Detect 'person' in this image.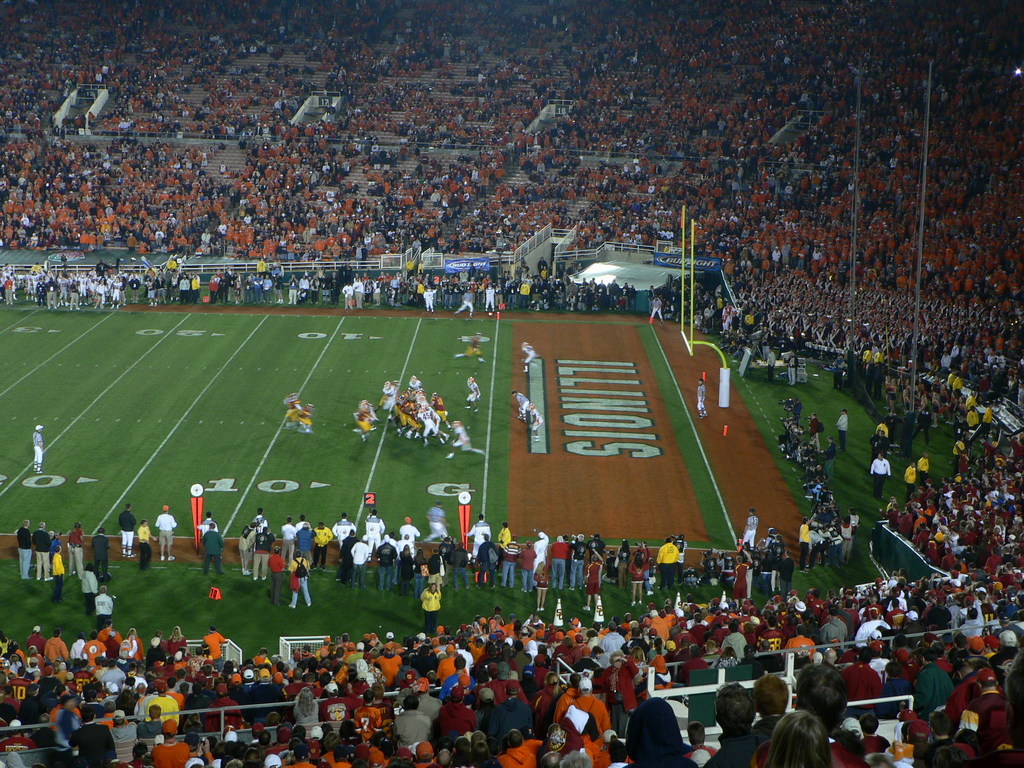
Detection: rect(278, 515, 294, 568).
